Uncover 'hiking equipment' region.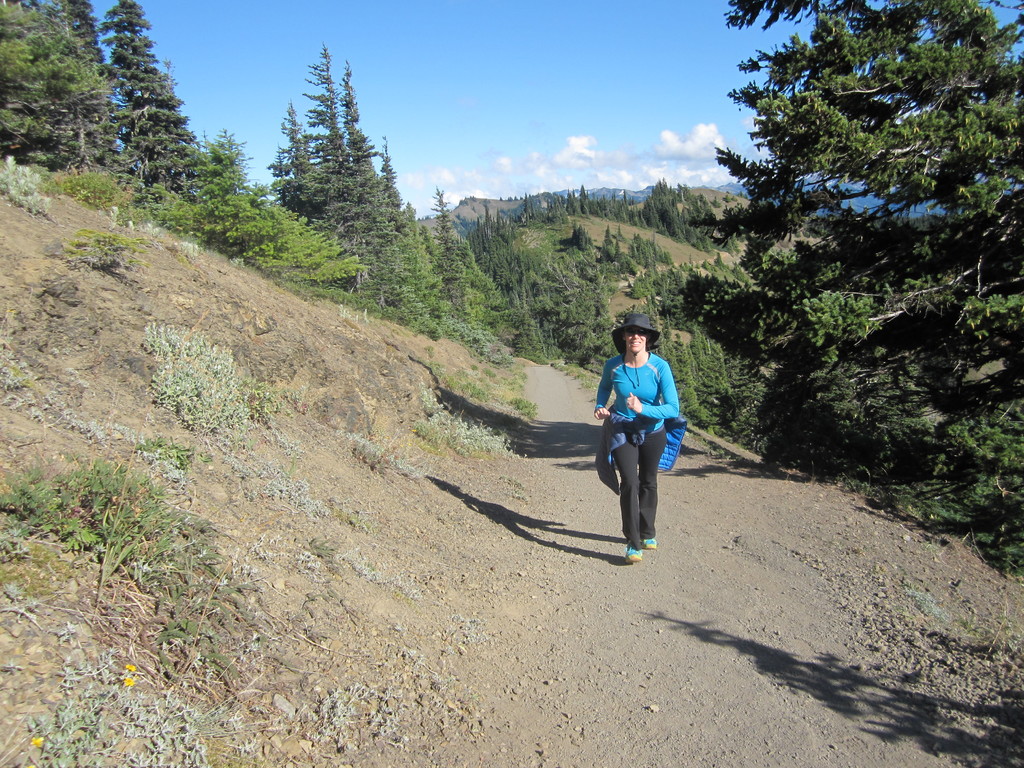
Uncovered: box(638, 533, 662, 552).
